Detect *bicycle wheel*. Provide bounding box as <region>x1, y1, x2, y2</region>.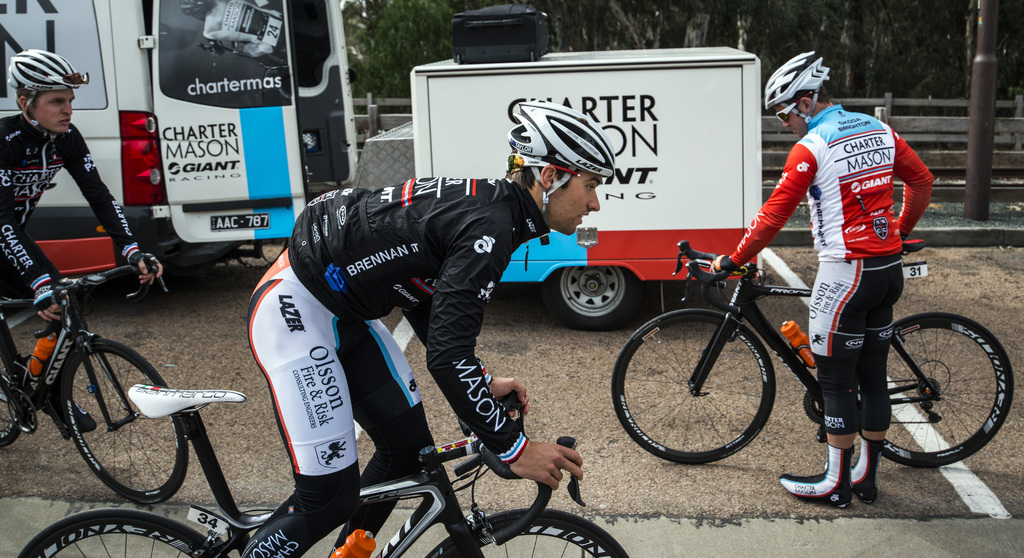
<region>63, 339, 190, 502</region>.
